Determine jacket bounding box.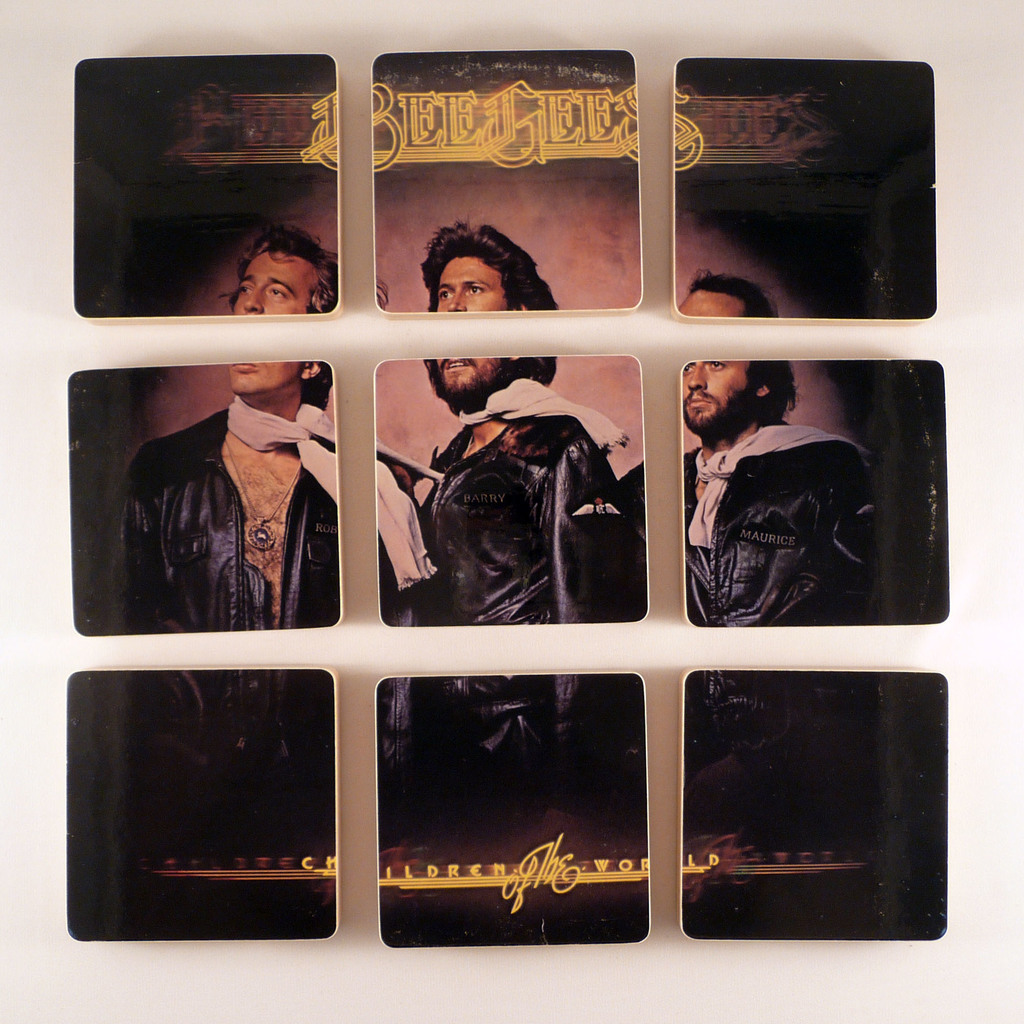
Determined: [114, 406, 401, 826].
